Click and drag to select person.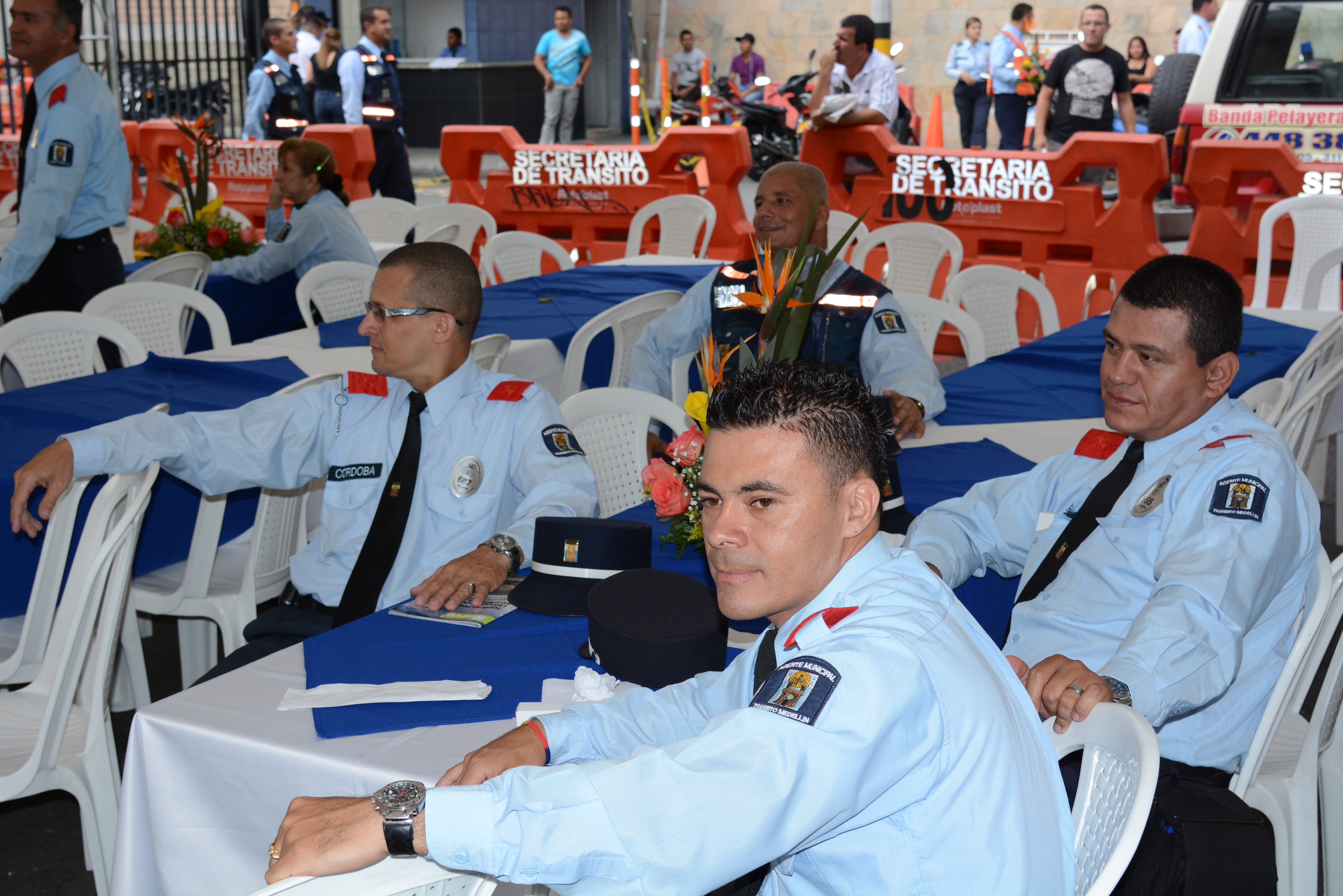
Selection: <box>349,0,365,19</box>.
